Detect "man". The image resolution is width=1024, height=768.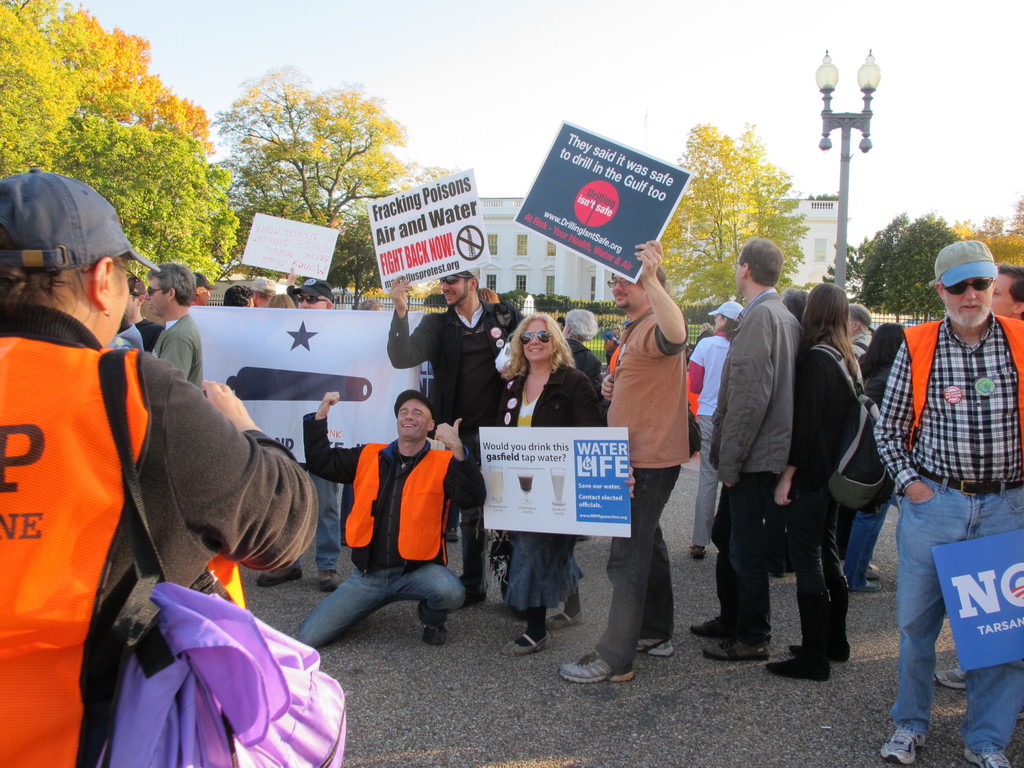
box=[387, 282, 538, 440].
